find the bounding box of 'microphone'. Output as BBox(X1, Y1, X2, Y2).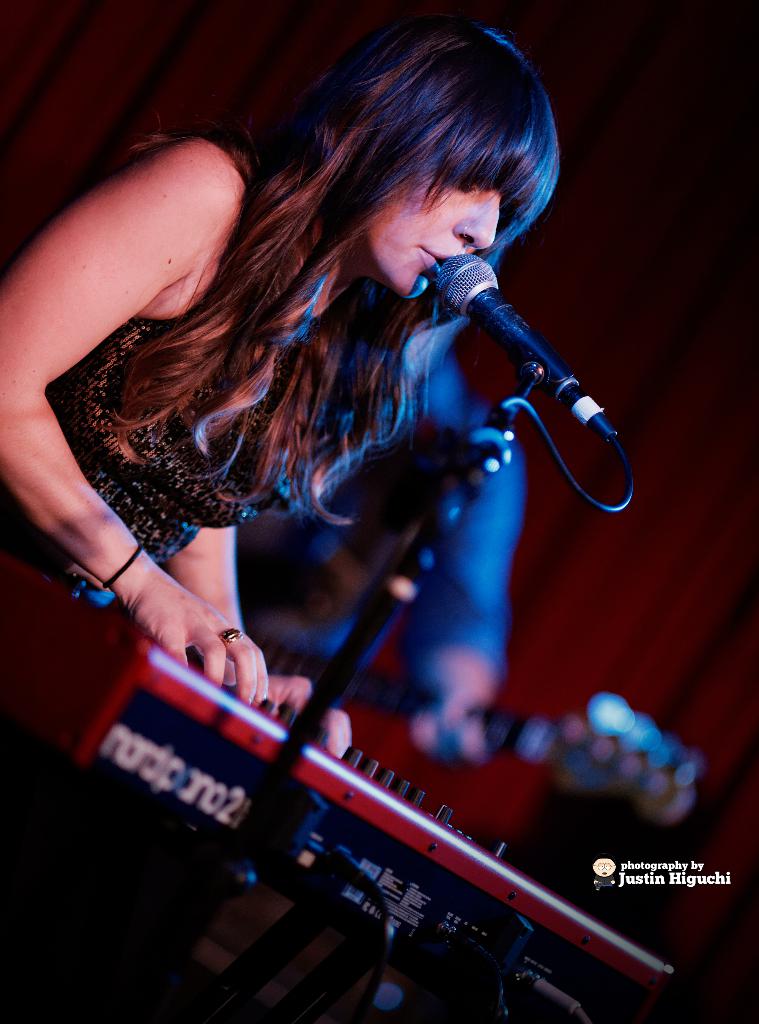
BBox(440, 247, 643, 461).
